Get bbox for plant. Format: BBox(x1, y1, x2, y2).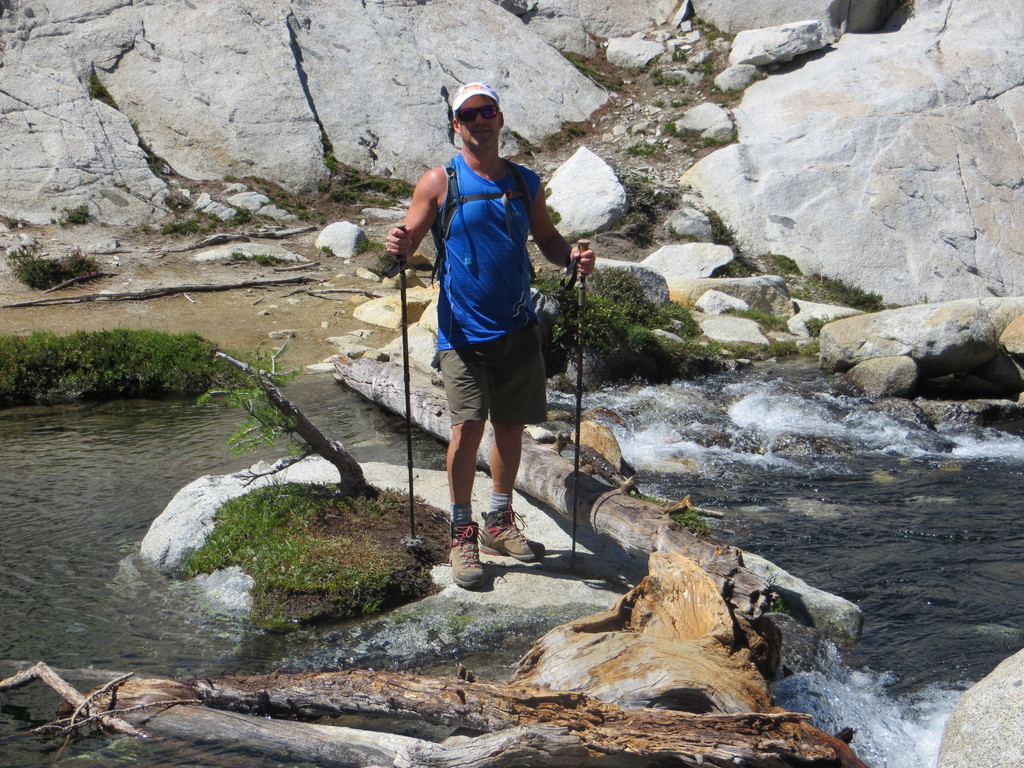
BBox(90, 70, 120, 103).
